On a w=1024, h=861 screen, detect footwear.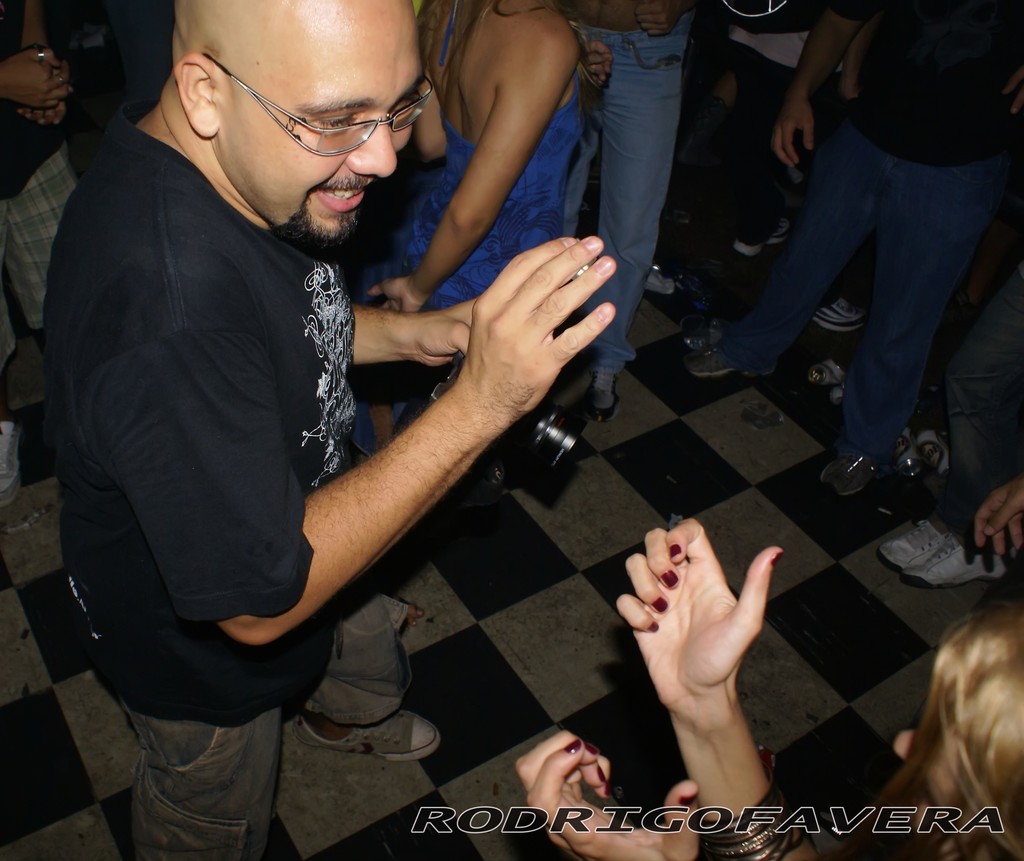
bbox=[900, 532, 1009, 590].
